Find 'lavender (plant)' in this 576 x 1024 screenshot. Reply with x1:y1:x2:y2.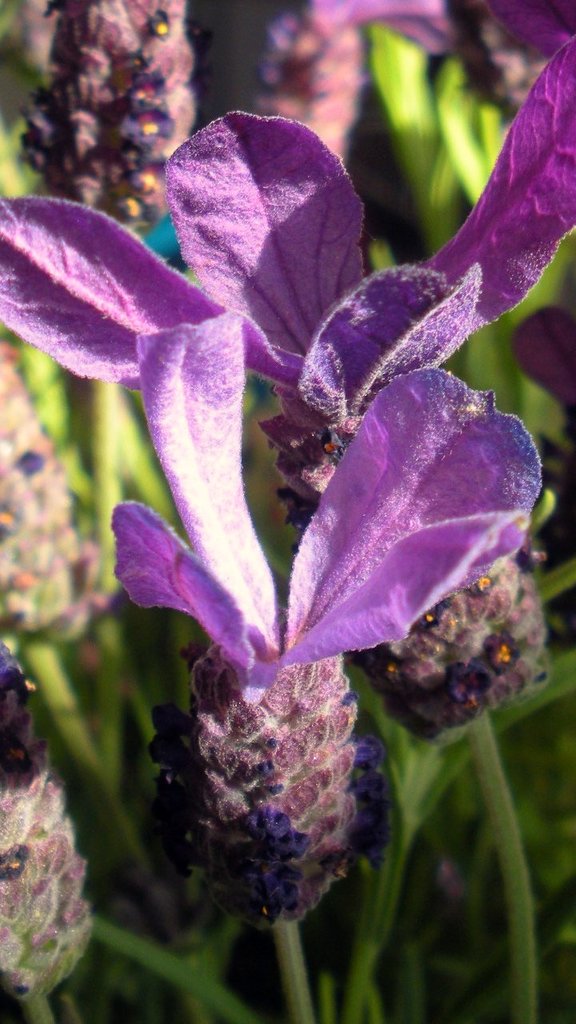
0:69:549:1023.
